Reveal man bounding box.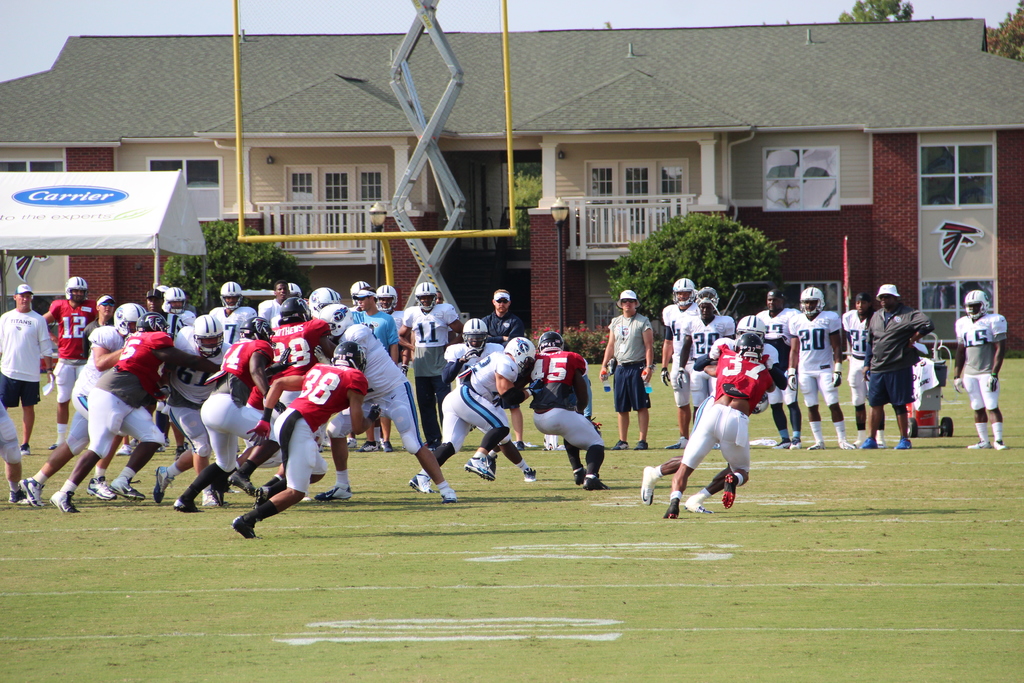
Revealed: Rect(949, 288, 1007, 452).
